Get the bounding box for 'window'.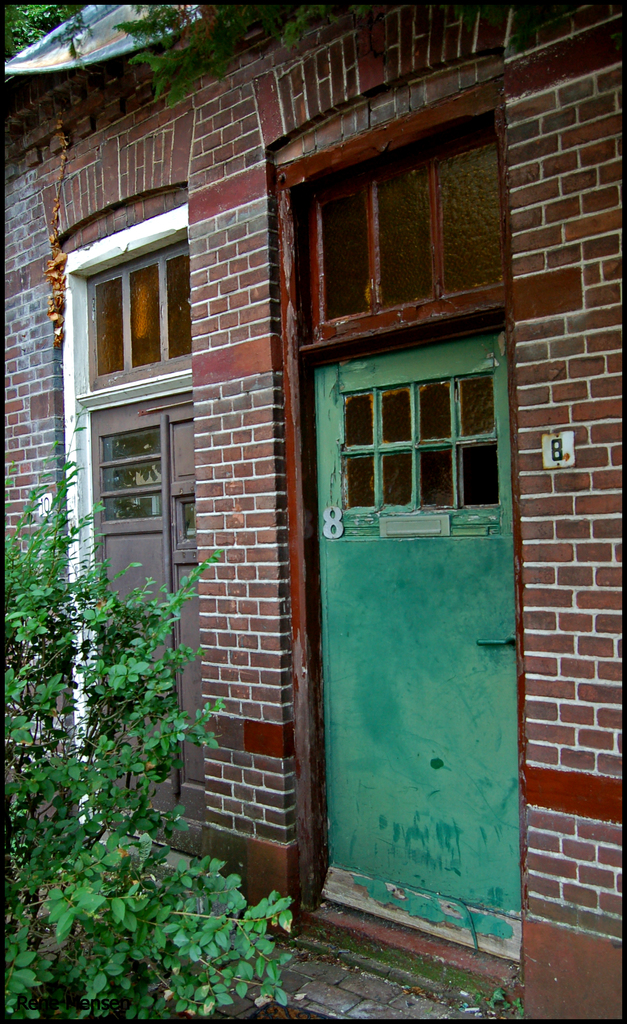
detection(170, 498, 200, 548).
